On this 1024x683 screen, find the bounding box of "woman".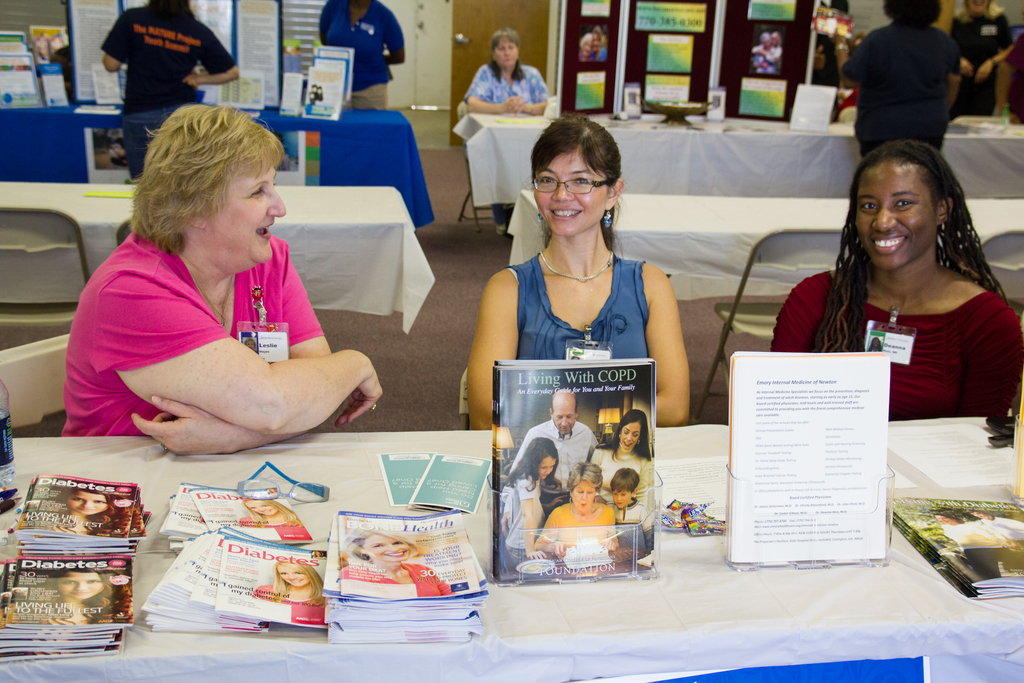
Bounding box: region(947, 0, 1018, 127).
